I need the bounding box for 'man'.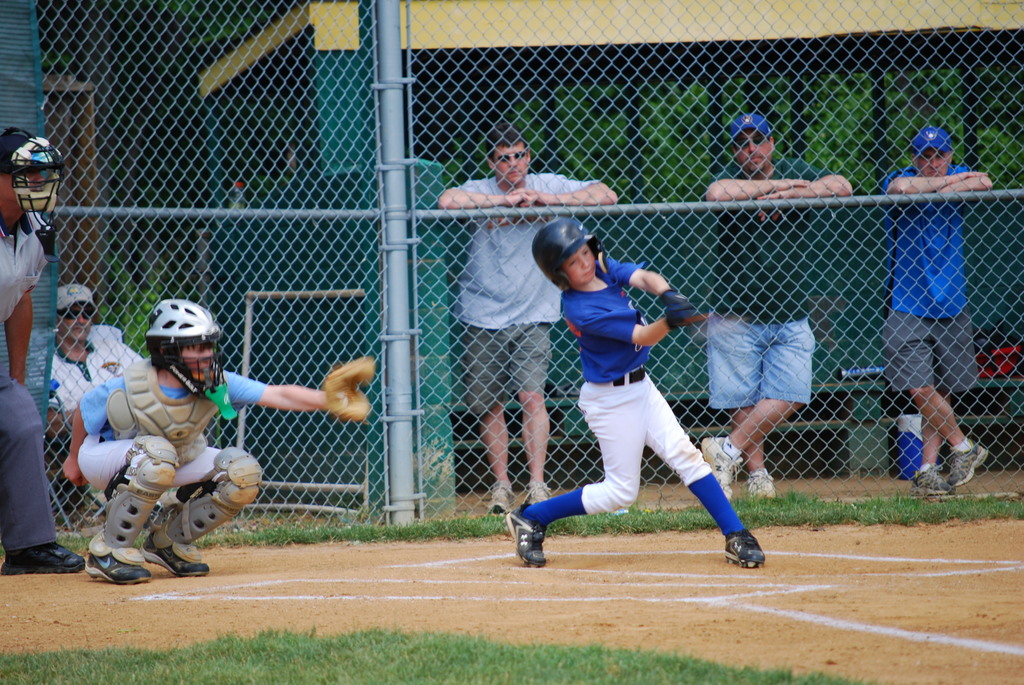
Here it is: [x1=698, y1=113, x2=851, y2=501].
